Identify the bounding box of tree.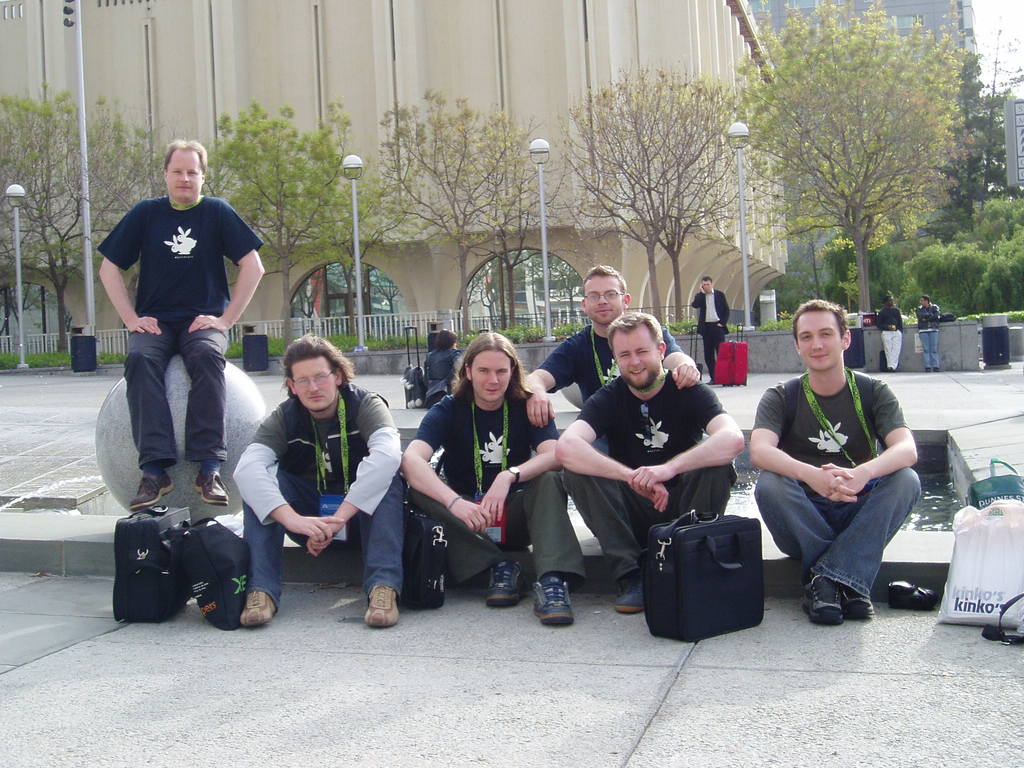
bbox=(204, 98, 382, 358).
